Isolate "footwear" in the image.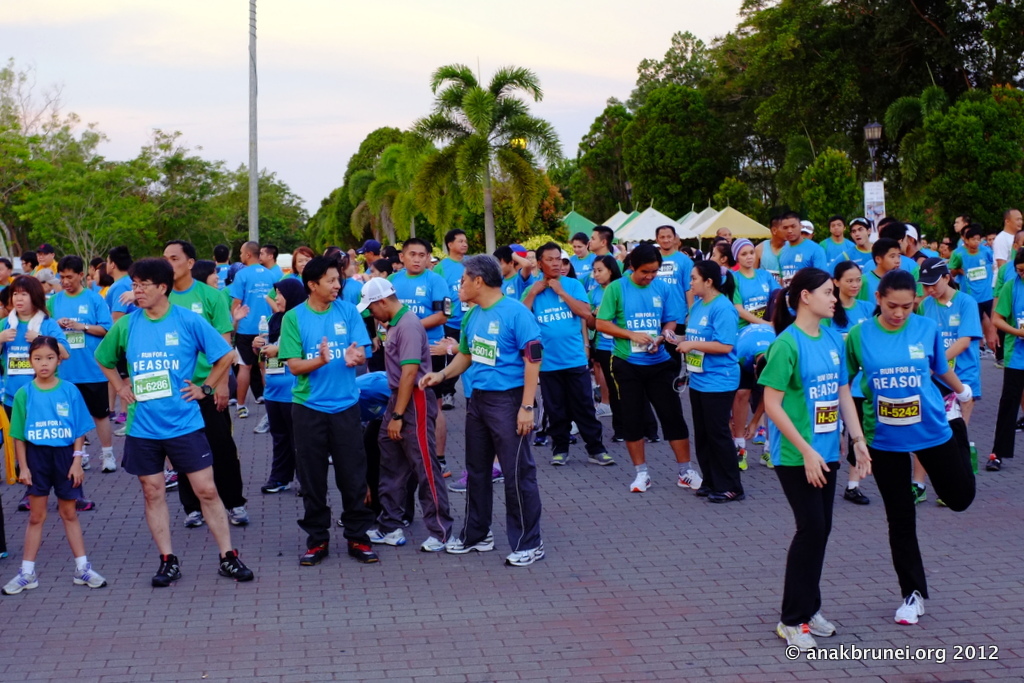
Isolated region: 675, 466, 704, 491.
